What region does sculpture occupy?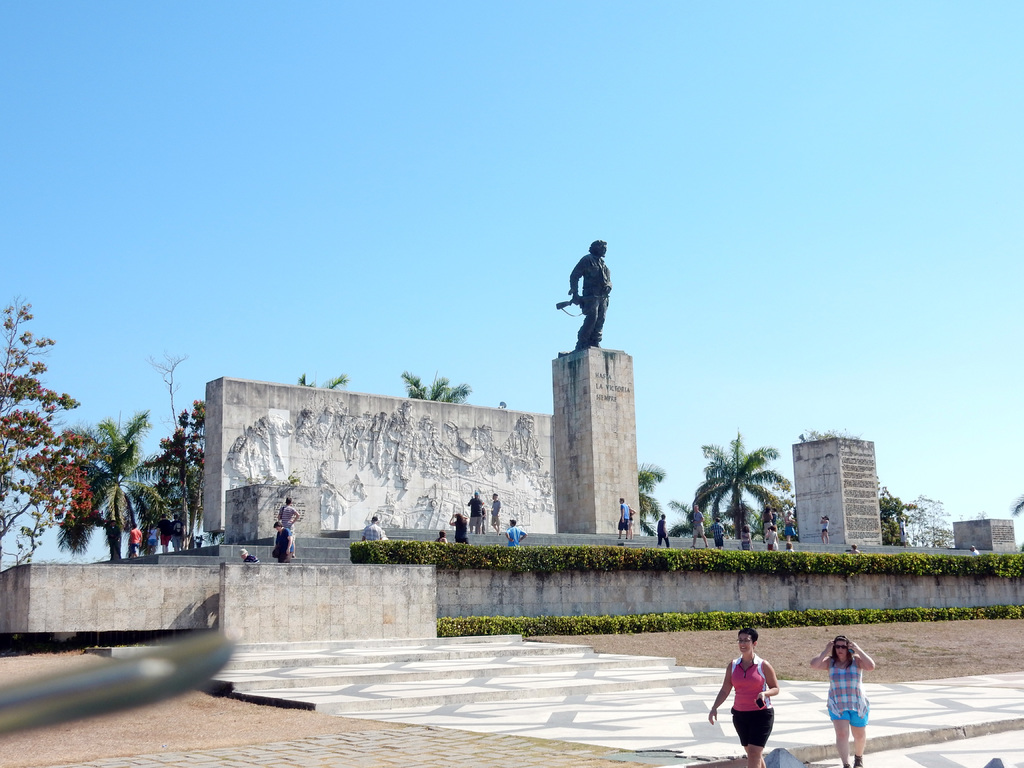
(left=553, top=237, right=616, bottom=353).
